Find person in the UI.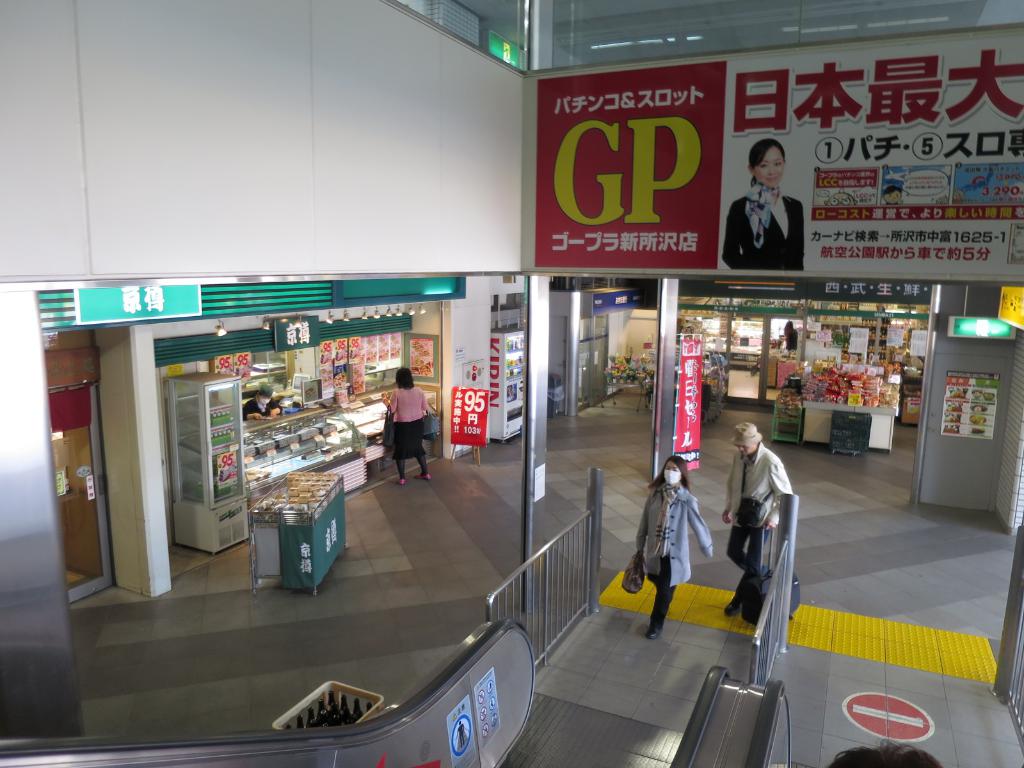
UI element at 383 364 435 481.
